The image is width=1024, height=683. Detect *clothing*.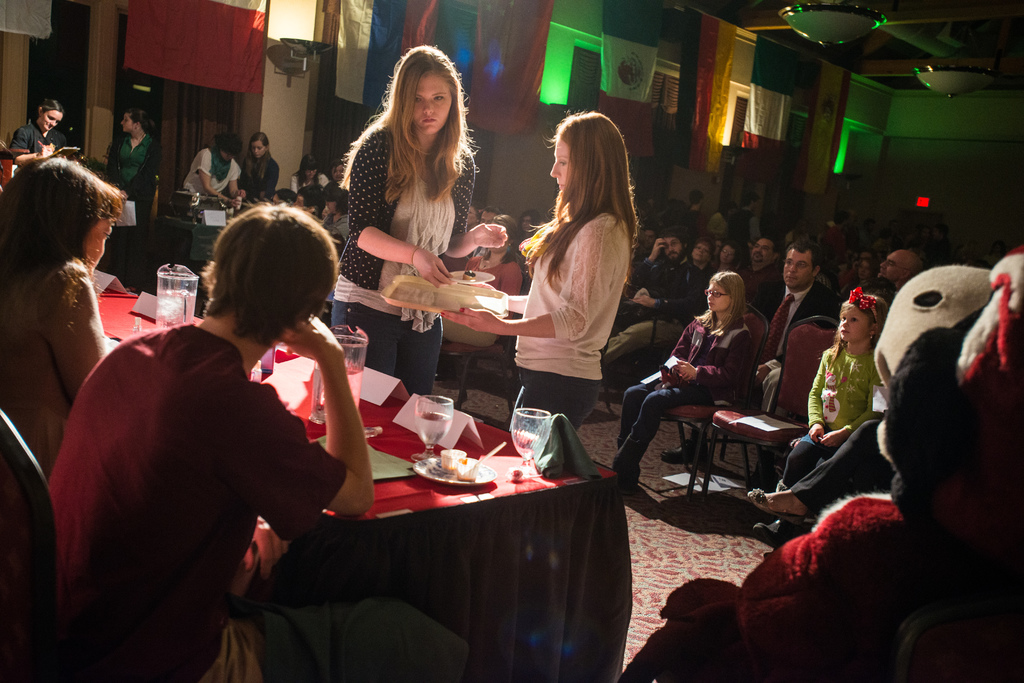
Detection: l=104, t=133, r=159, b=225.
